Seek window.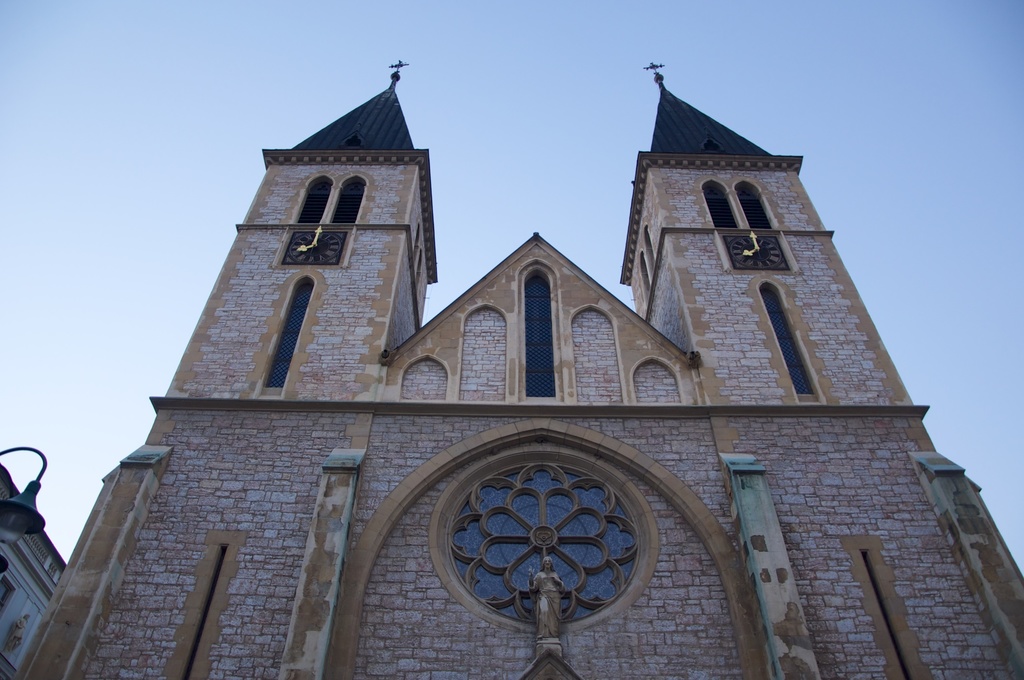
261/282/311/389.
